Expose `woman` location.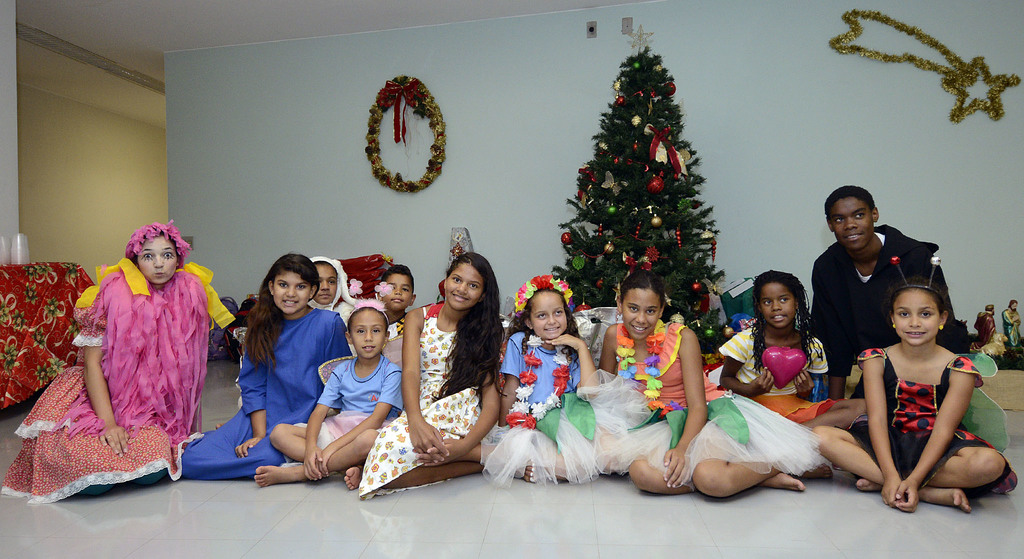
Exposed at BBox(64, 208, 218, 486).
